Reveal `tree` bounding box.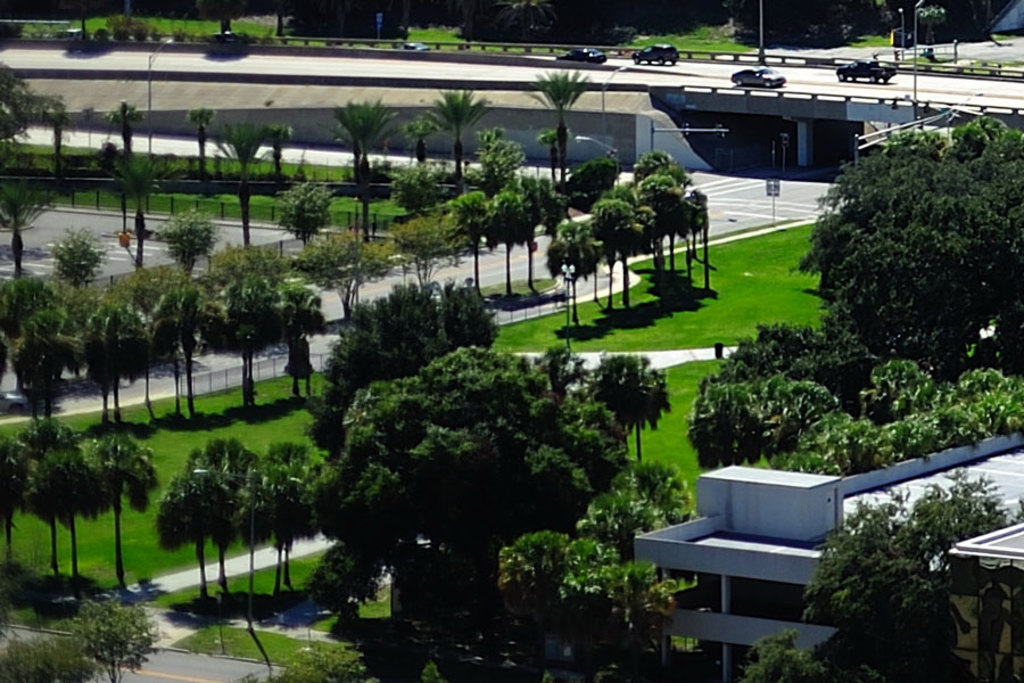
Revealed: (left=174, top=99, right=220, bottom=179).
